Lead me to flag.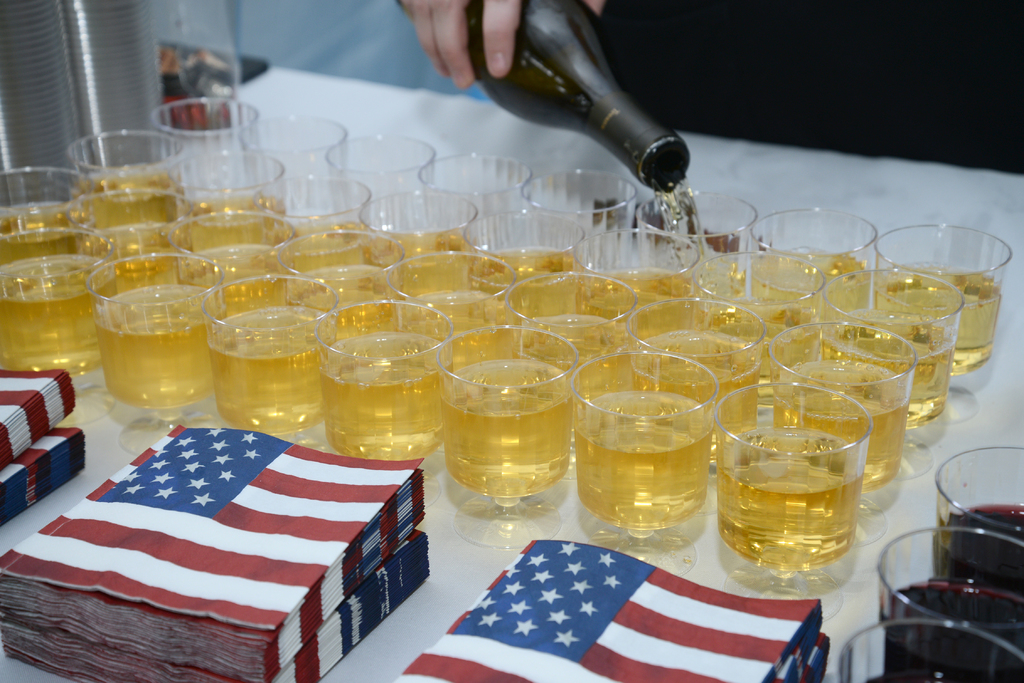
Lead to x1=0 y1=370 x2=79 y2=475.
